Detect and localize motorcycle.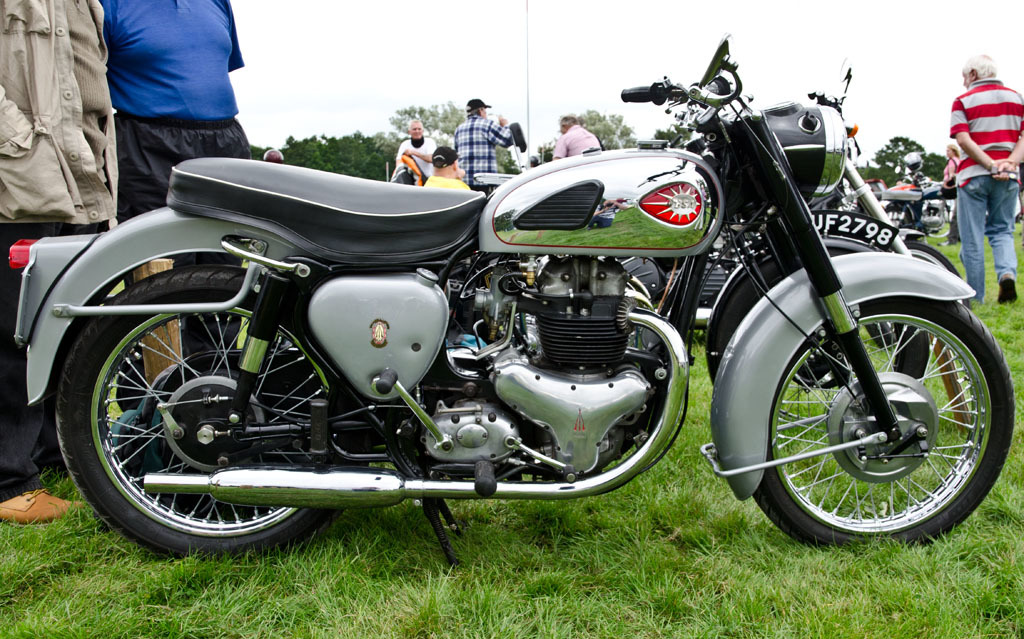
Localized at x1=693, y1=67, x2=965, y2=378.
